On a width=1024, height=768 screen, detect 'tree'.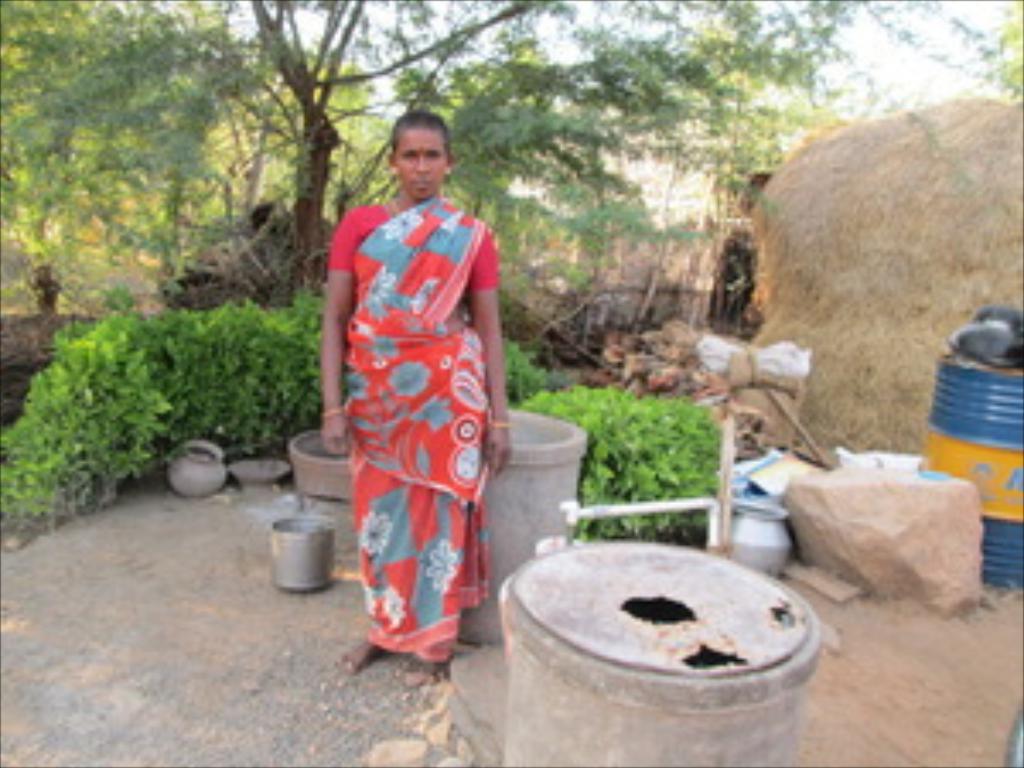
0 0 273 283.
